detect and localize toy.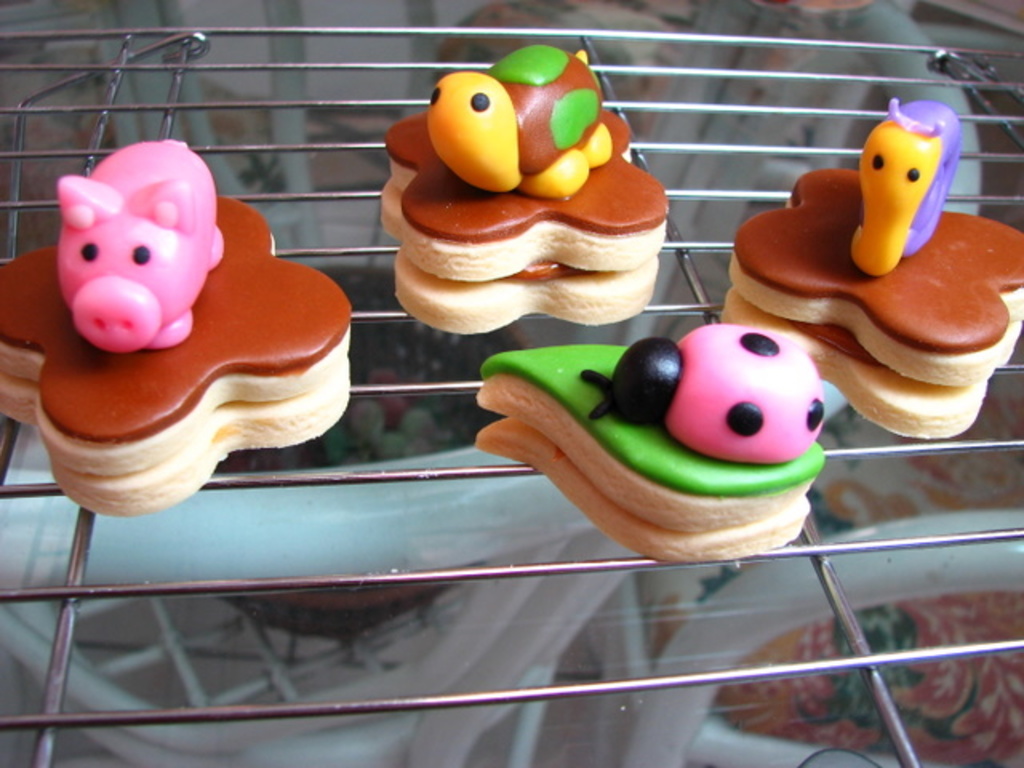
Localized at 854/101/960/277.
